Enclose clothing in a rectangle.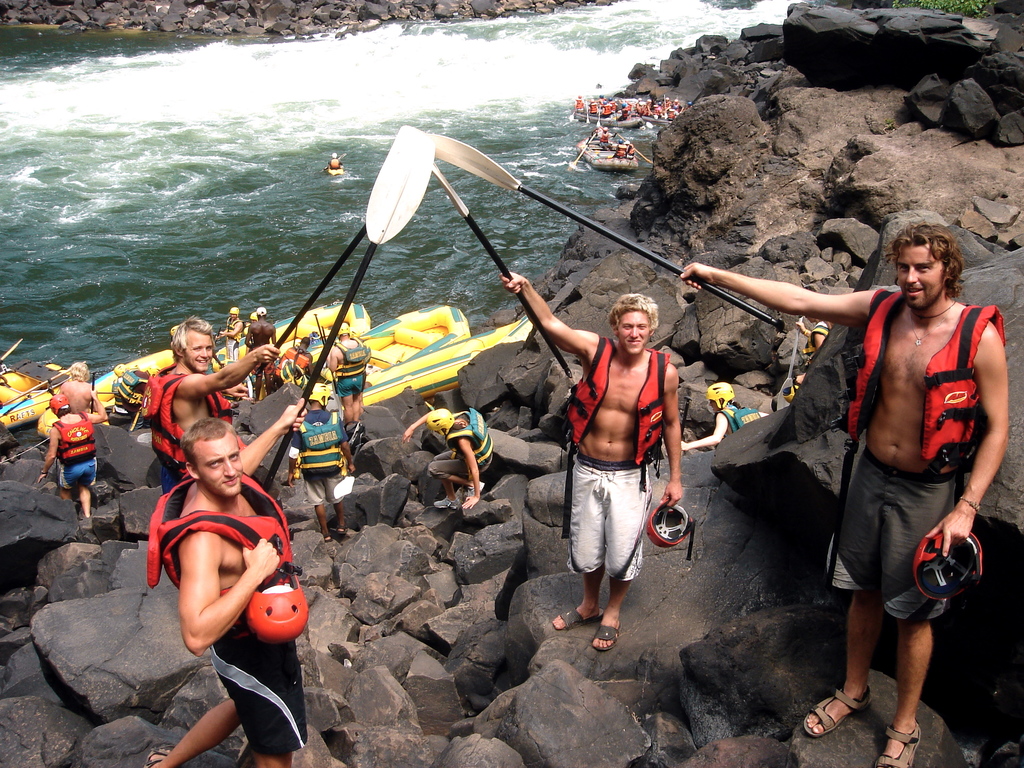
(225,334,237,356).
